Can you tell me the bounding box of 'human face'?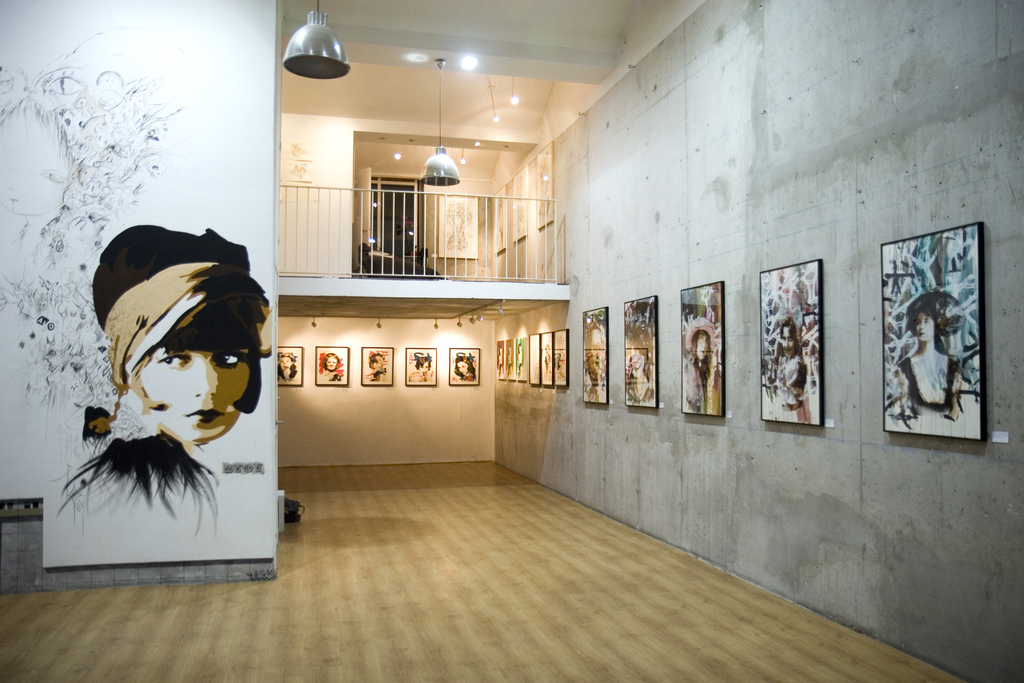
box(916, 313, 938, 343).
